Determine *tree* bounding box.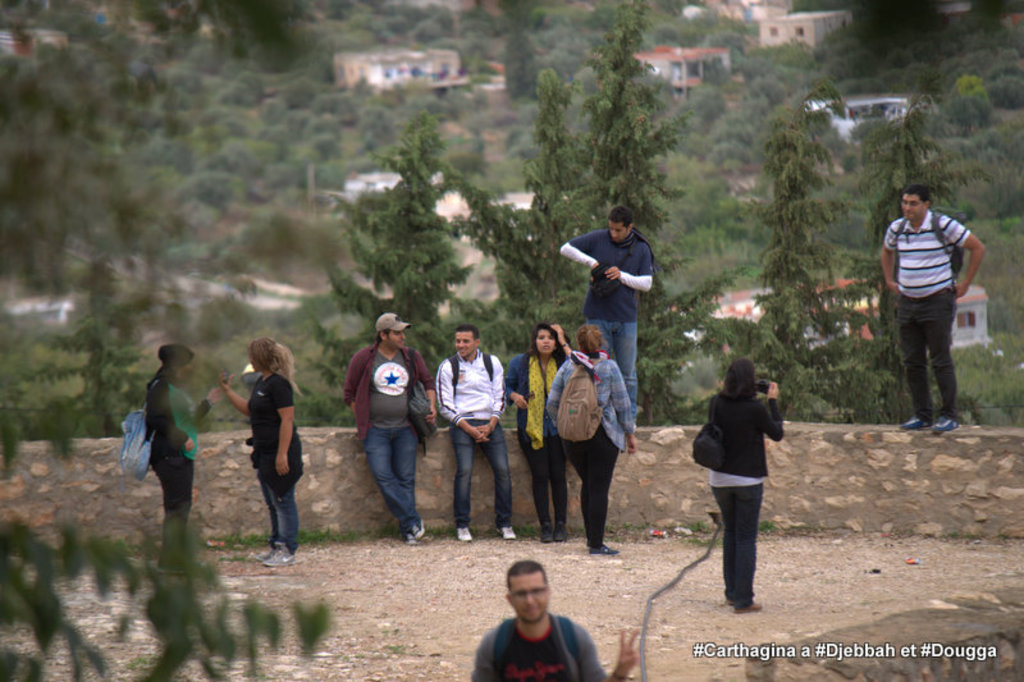
Determined: l=298, t=107, r=472, b=422.
